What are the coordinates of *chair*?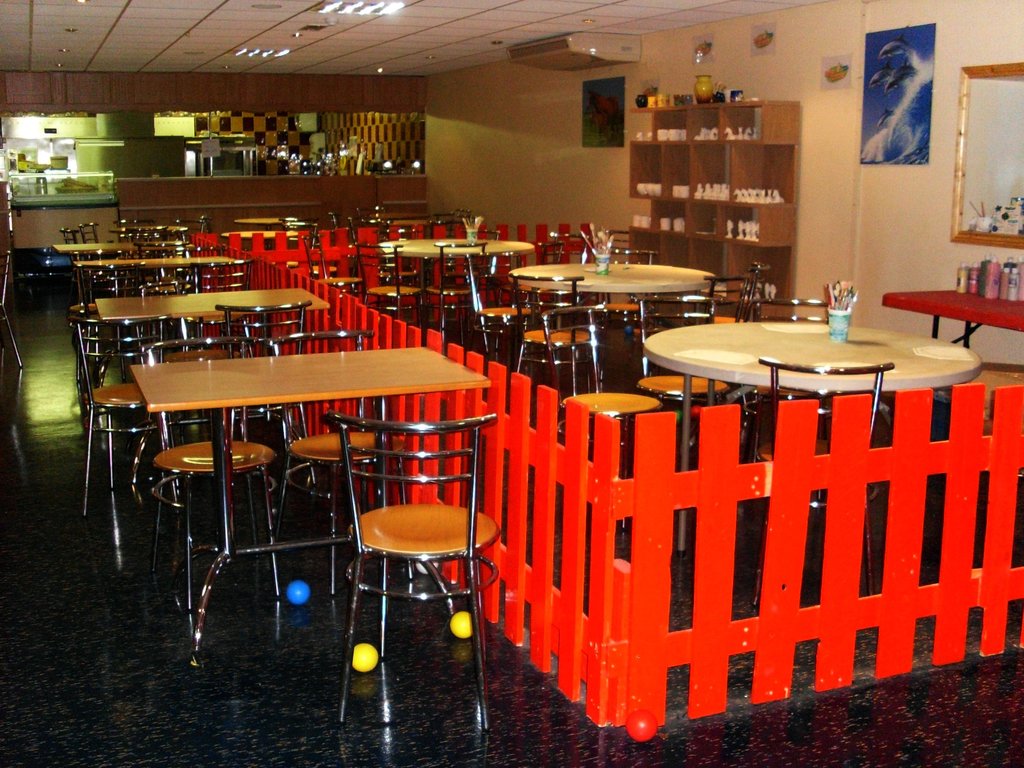
region(141, 335, 274, 629).
